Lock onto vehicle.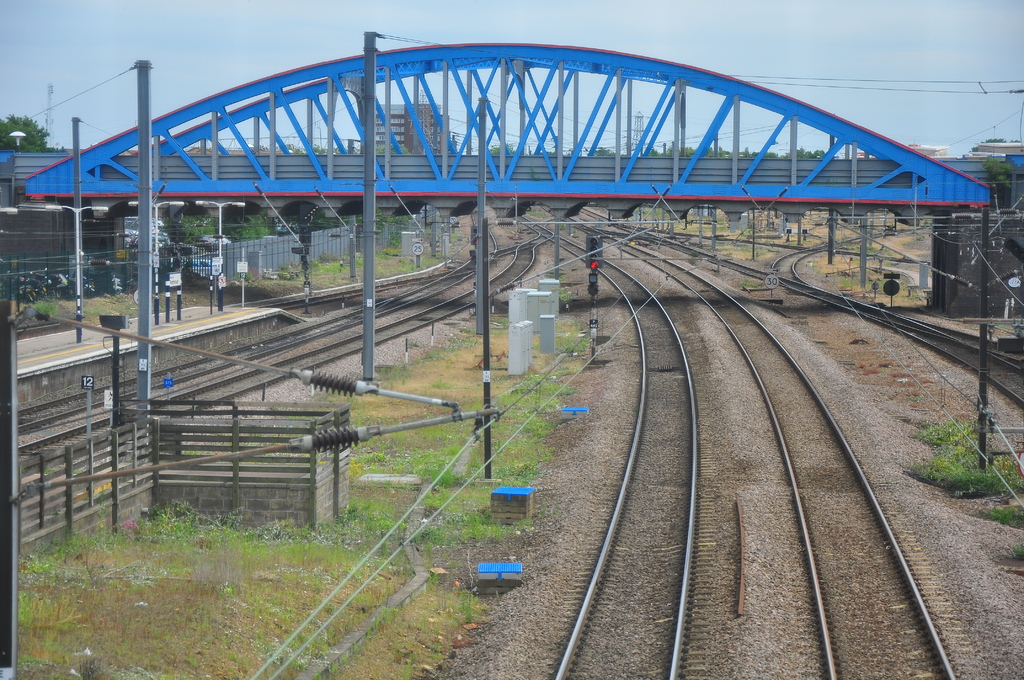
Locked: region(205, 230, 231, 245).
